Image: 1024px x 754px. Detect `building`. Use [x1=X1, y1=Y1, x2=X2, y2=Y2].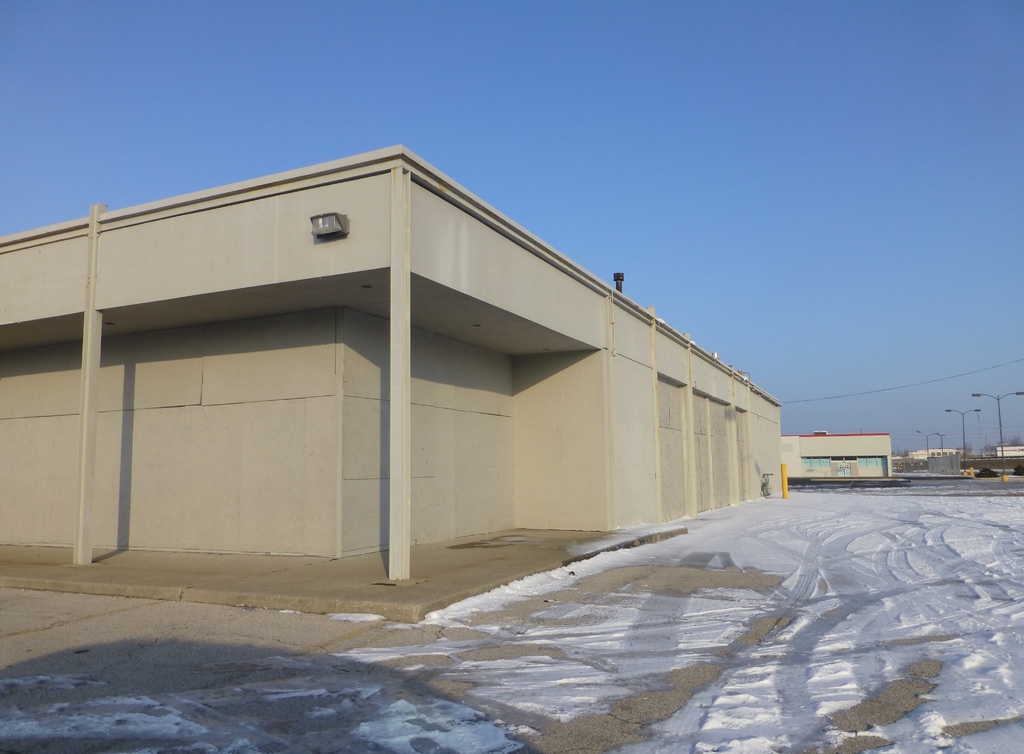
[x1=995, y1=447, x2=1023, y2=459].
